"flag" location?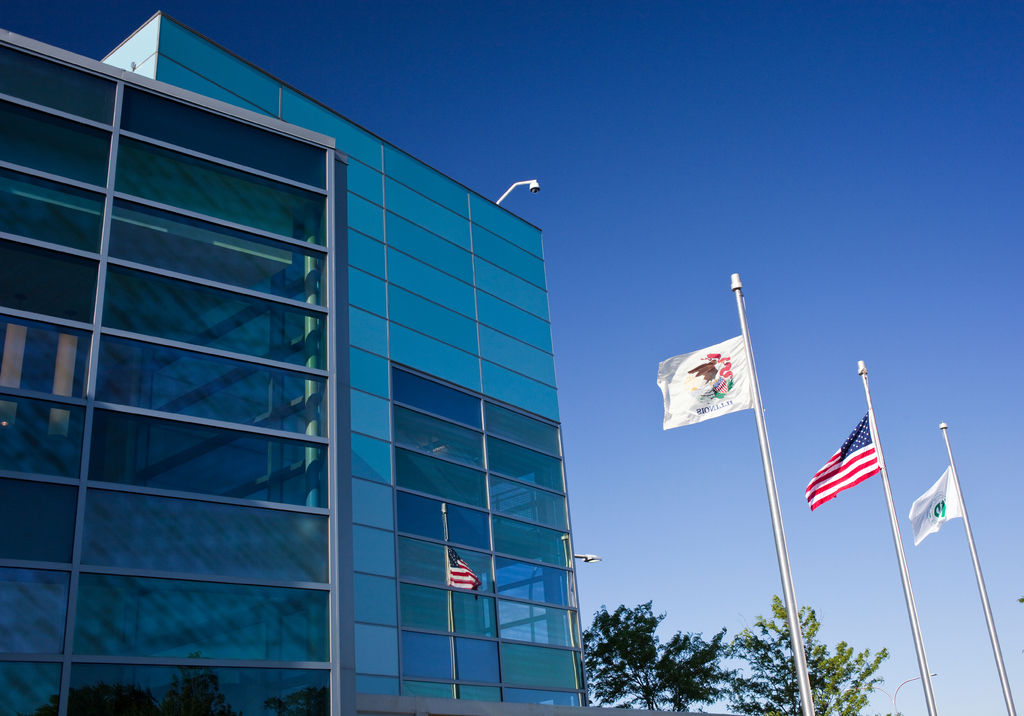
region(911, 462, 964, 543)
